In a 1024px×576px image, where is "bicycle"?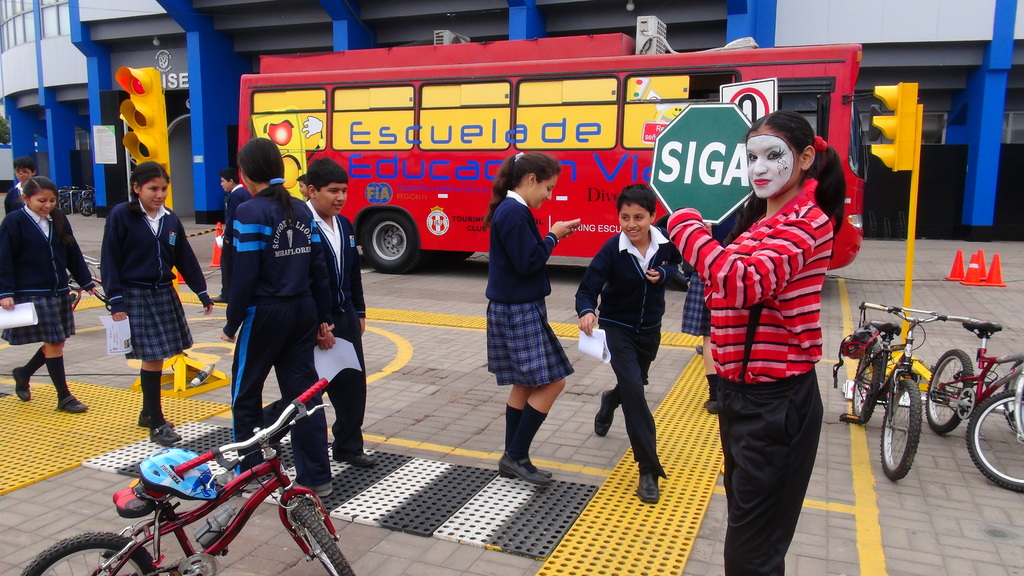
[842, 300, 973, 485].
